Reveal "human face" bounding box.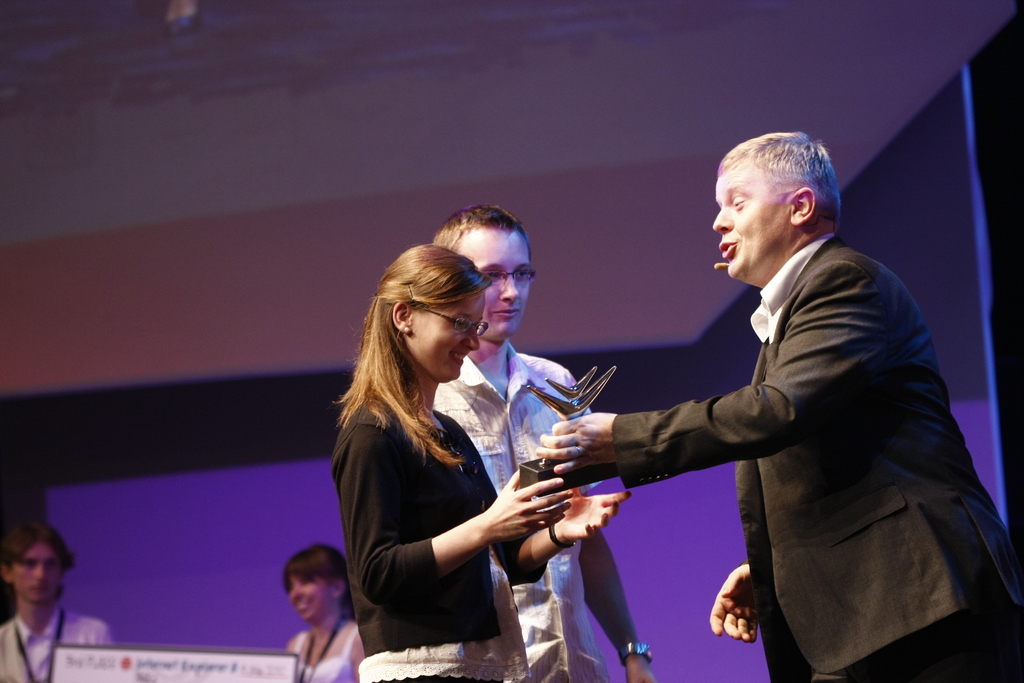
Revealed: <region>712, 165, 787, 276</region>.
